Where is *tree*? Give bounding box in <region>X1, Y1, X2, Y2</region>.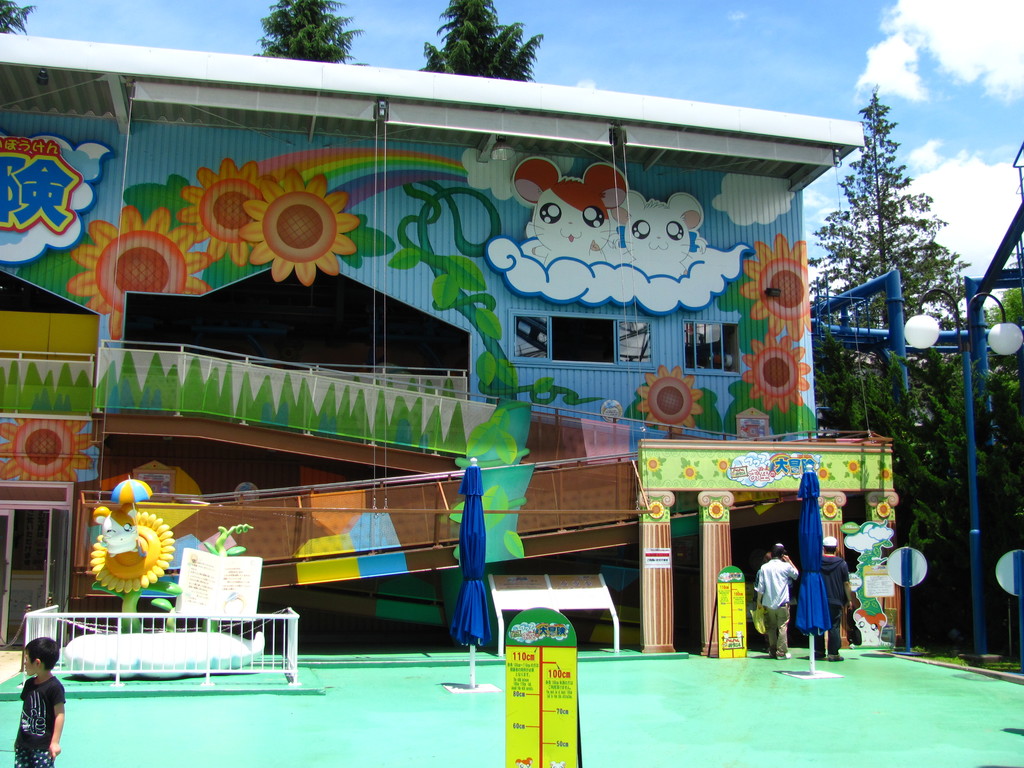
<region>812, 106, 936, 410</region>.
